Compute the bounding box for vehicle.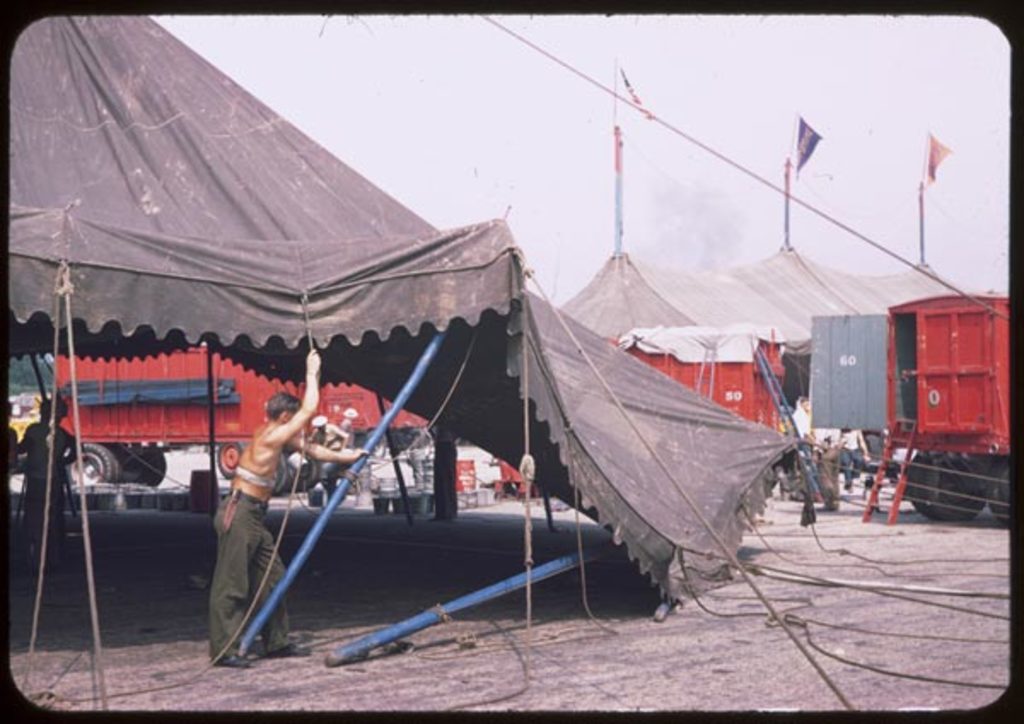
{"left": 49, "top": 343, "right": 447, "bottom": 497}.
